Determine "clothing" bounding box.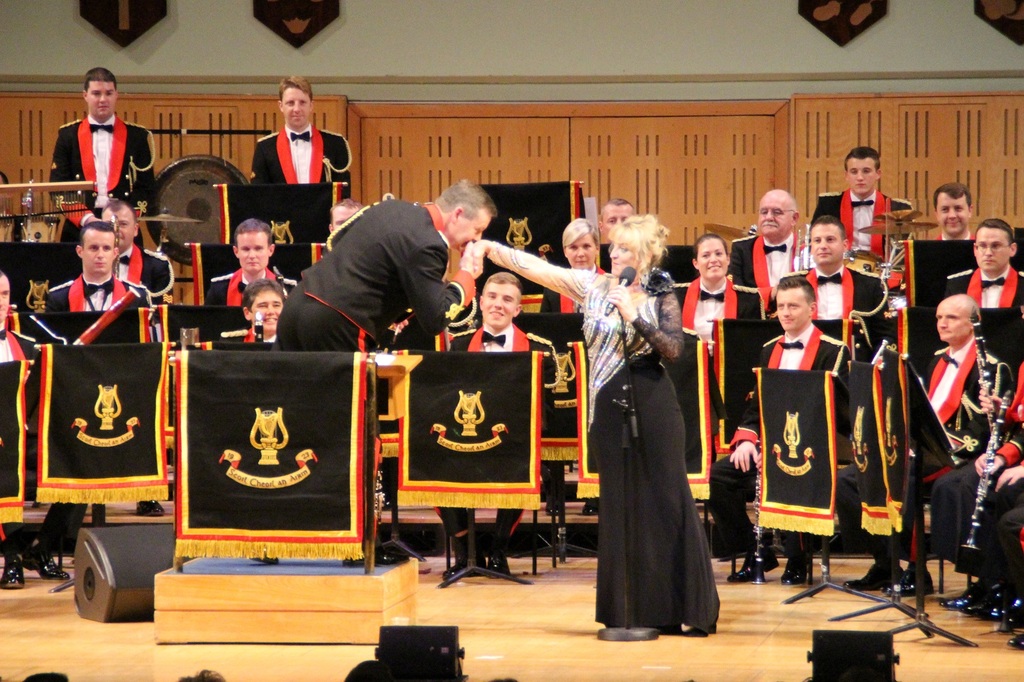
Determined: [left=919, top=302, right=1008, bottom=599].
